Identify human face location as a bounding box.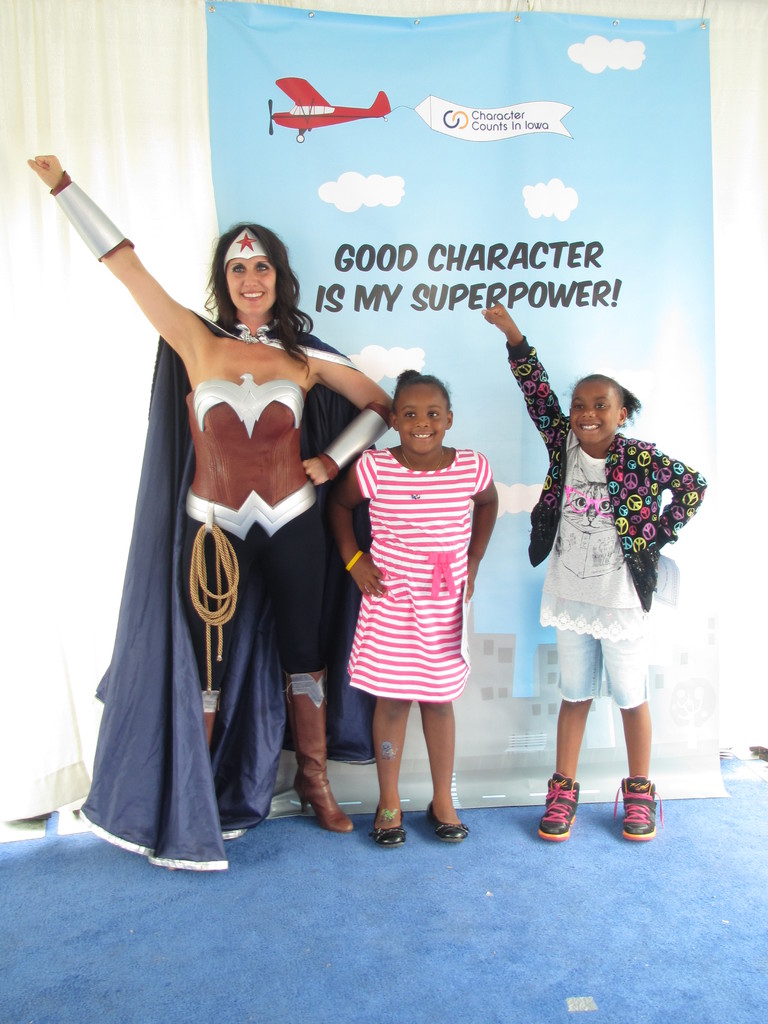
region(393, 390, 449, 452).
